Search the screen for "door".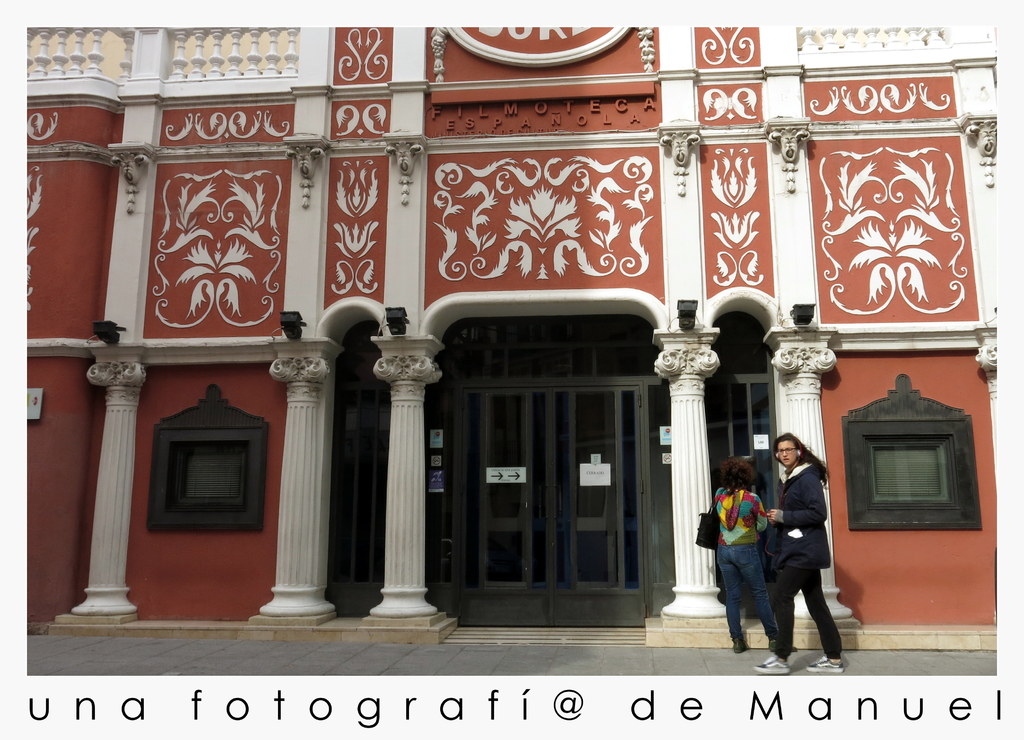
Found at <box>435,301,662,631</box>.
